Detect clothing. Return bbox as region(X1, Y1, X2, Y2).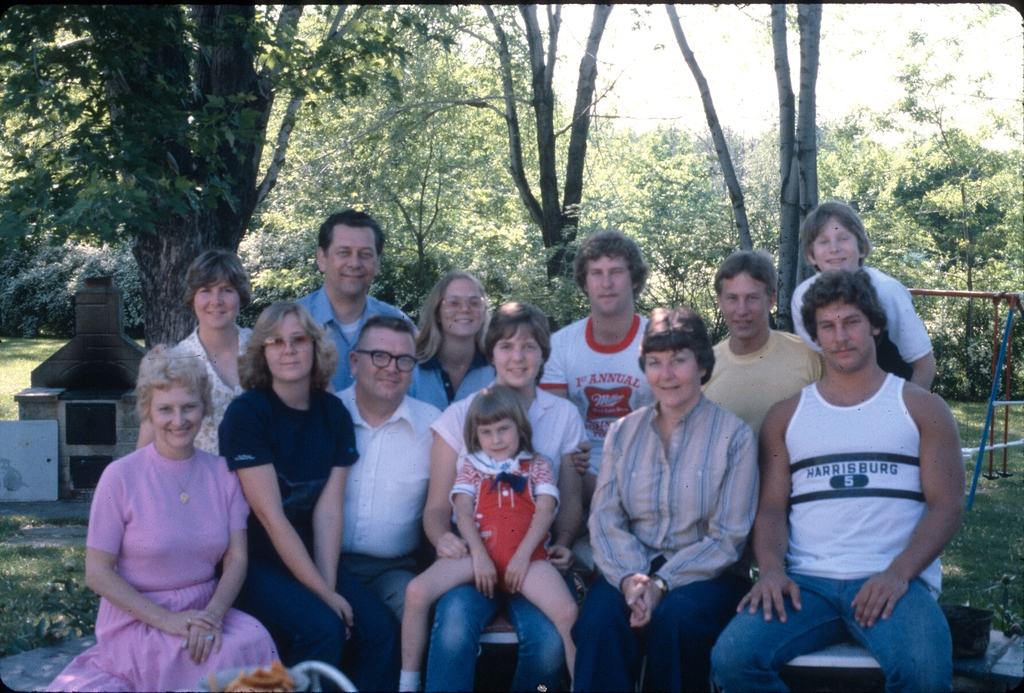
region(717, 372, 959, 692).
